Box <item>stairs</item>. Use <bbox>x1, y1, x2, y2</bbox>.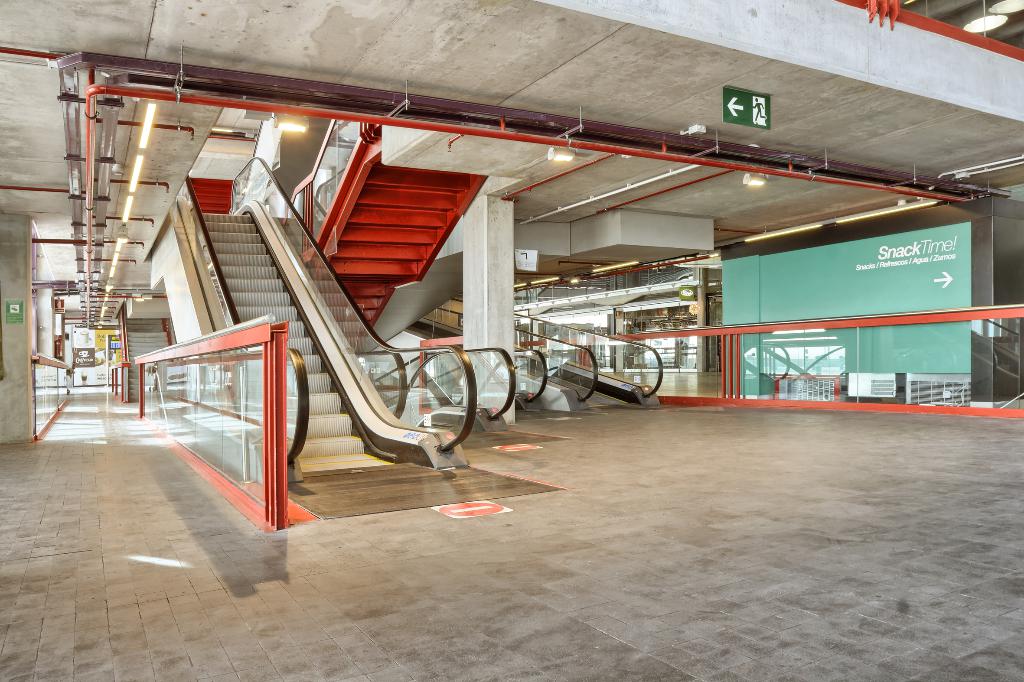
<bbox>123, 312, 179, 401</bbox>.
